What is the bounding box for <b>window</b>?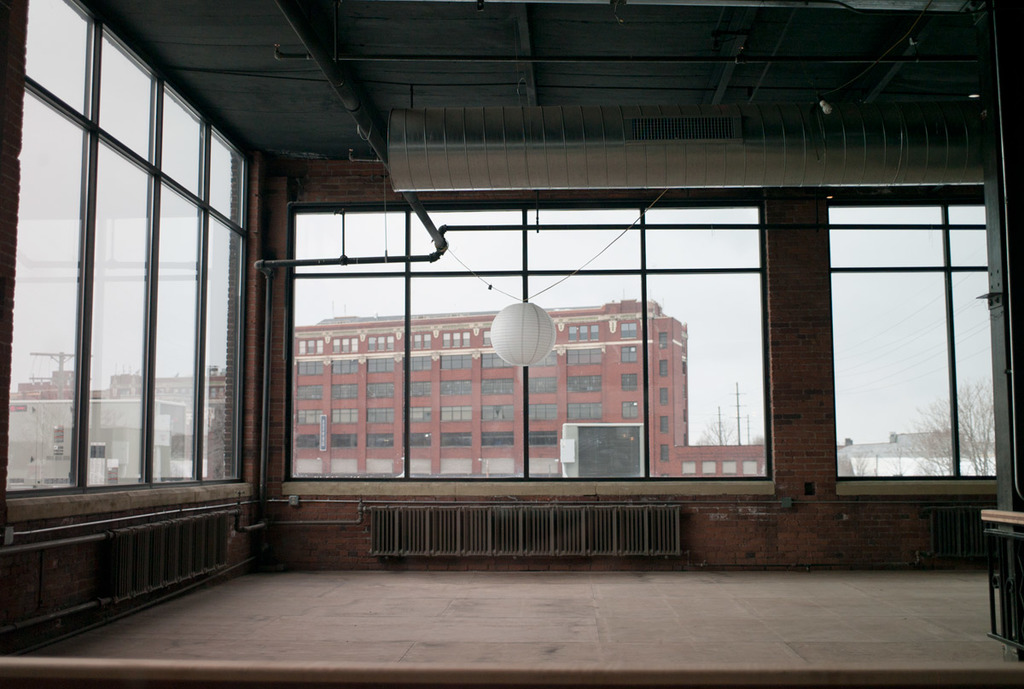
detection(478, 356, 503, 375).
